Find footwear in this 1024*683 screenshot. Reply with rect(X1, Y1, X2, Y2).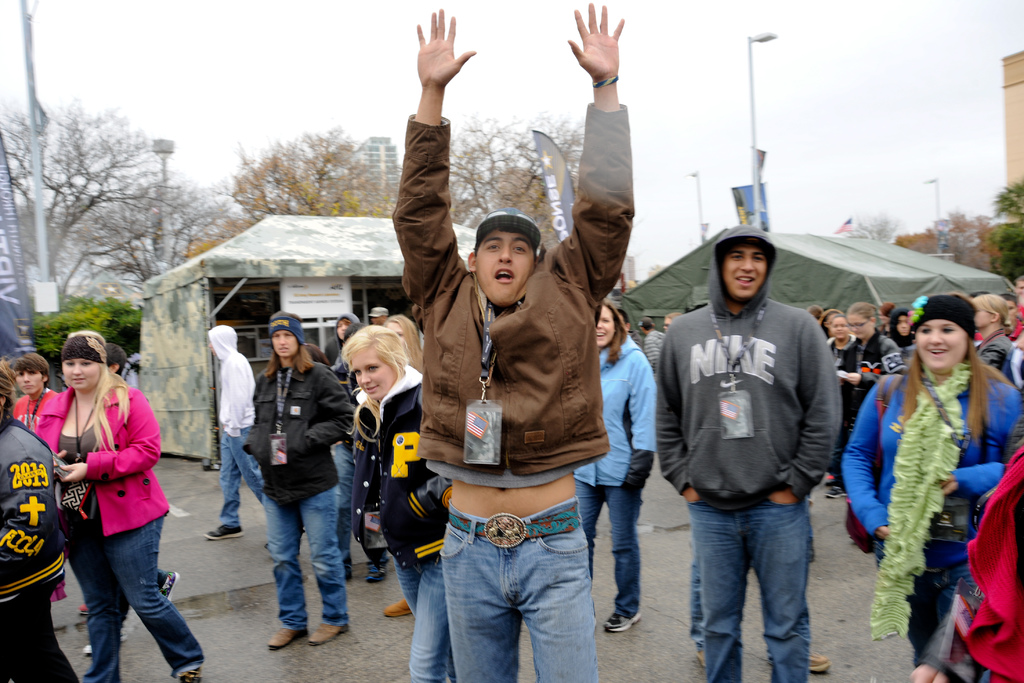
rect(605, 606, 641, 632).
